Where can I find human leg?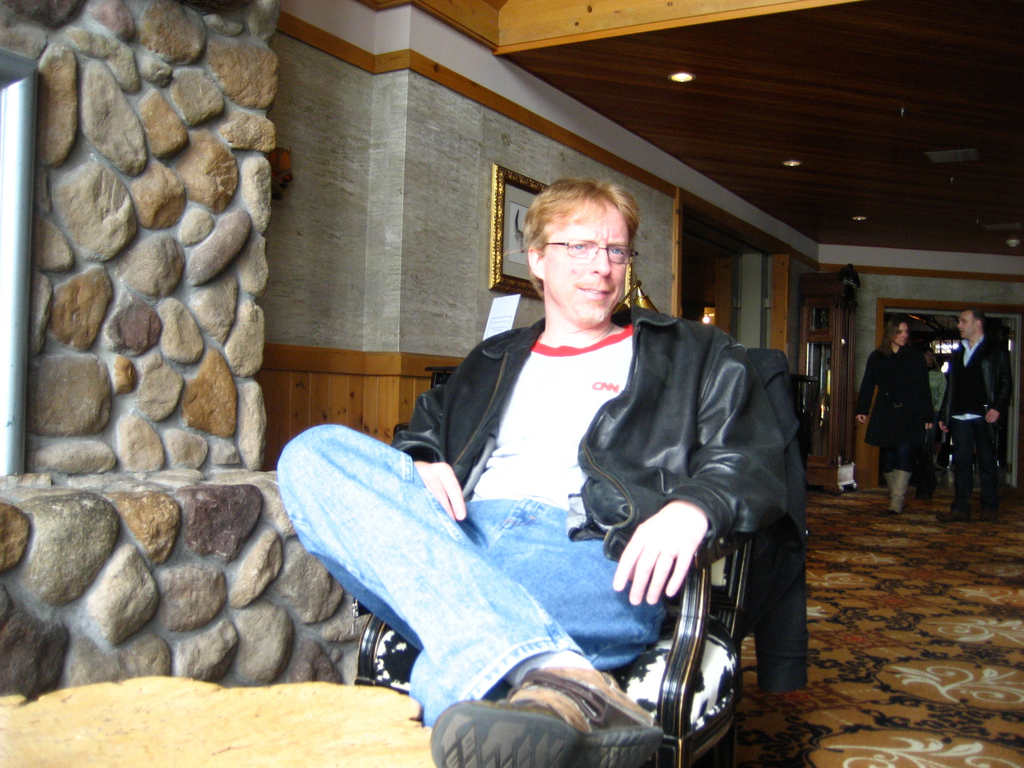
You can find it at {"left": 882, "top": 388, "right": 922, "bottom": 511}.
